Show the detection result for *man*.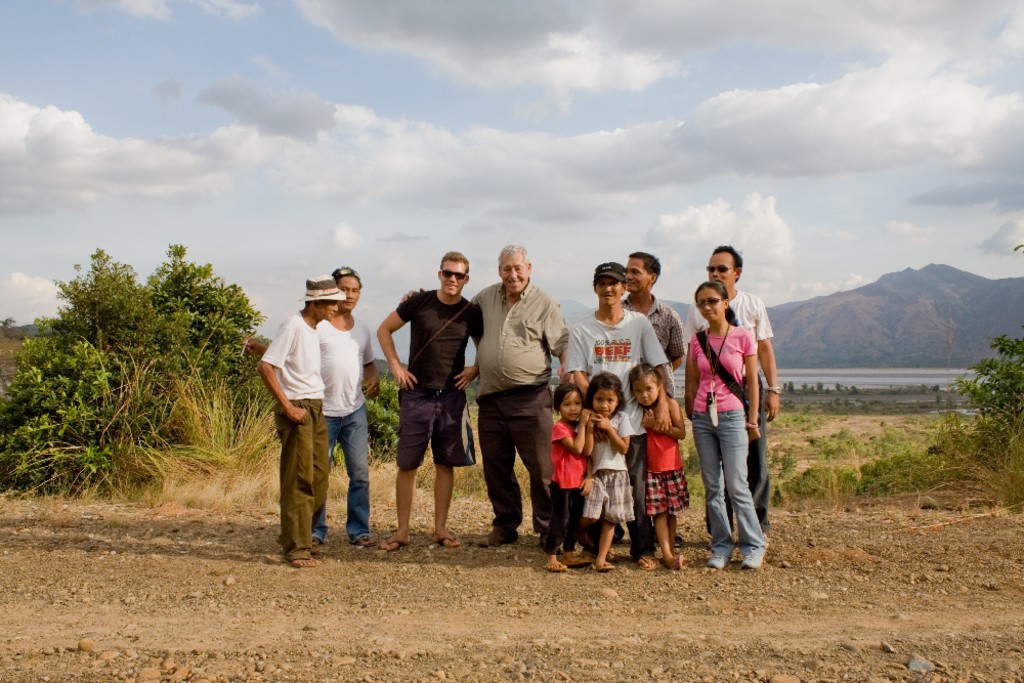
Rect(622, 250, 688, 379).
